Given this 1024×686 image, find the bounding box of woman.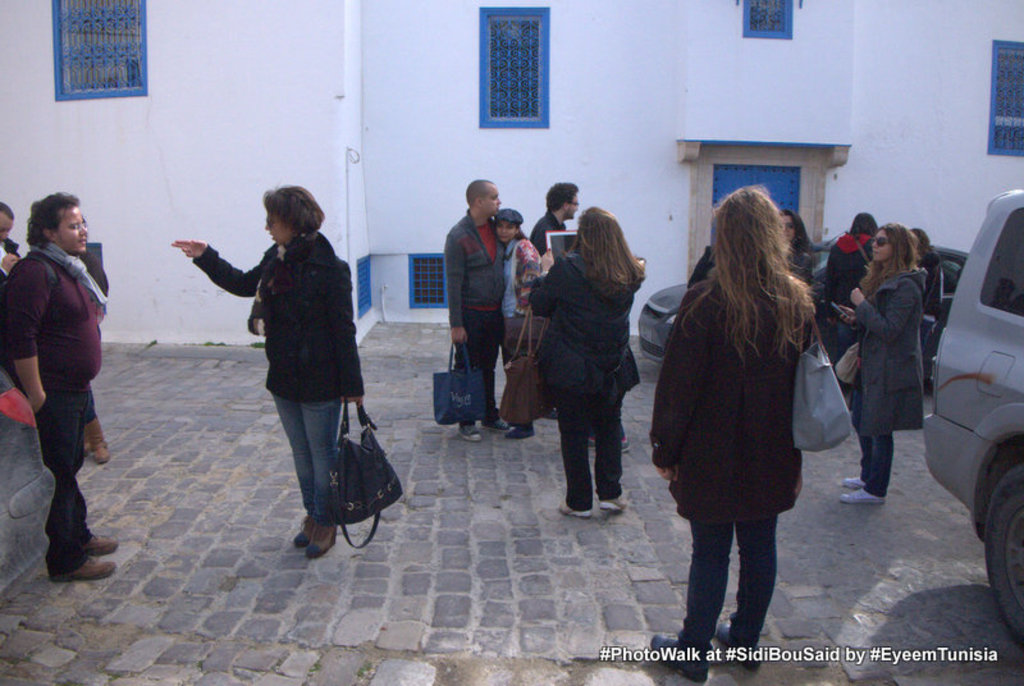
783/209/818/346.
